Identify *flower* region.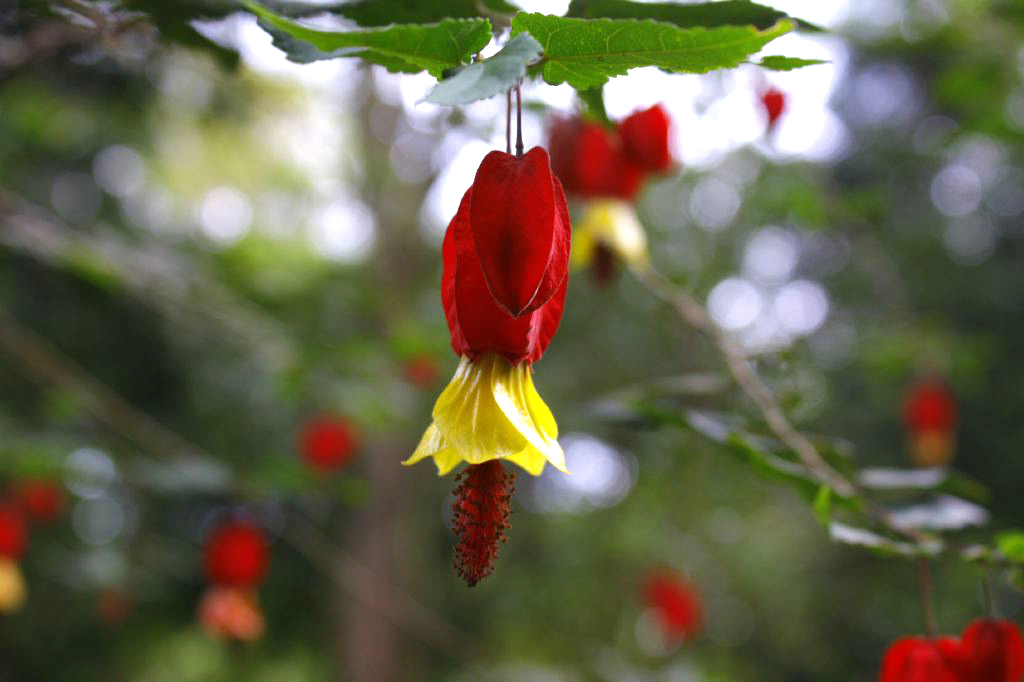
Region: crop(875, 612, 1023, 681).
